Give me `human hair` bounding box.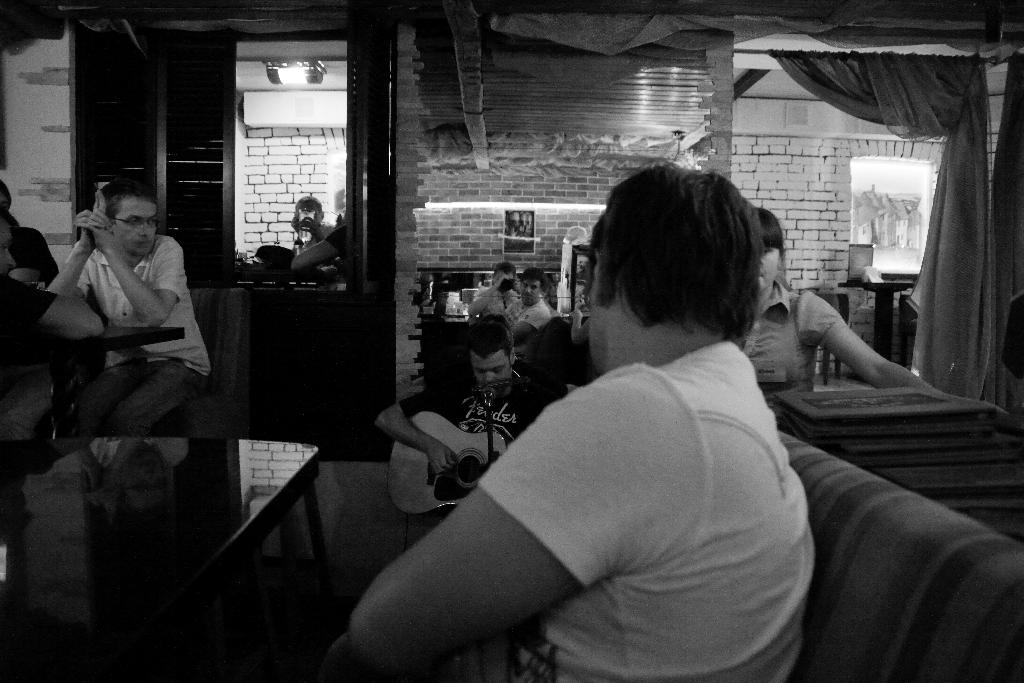
590,154,761,345.
